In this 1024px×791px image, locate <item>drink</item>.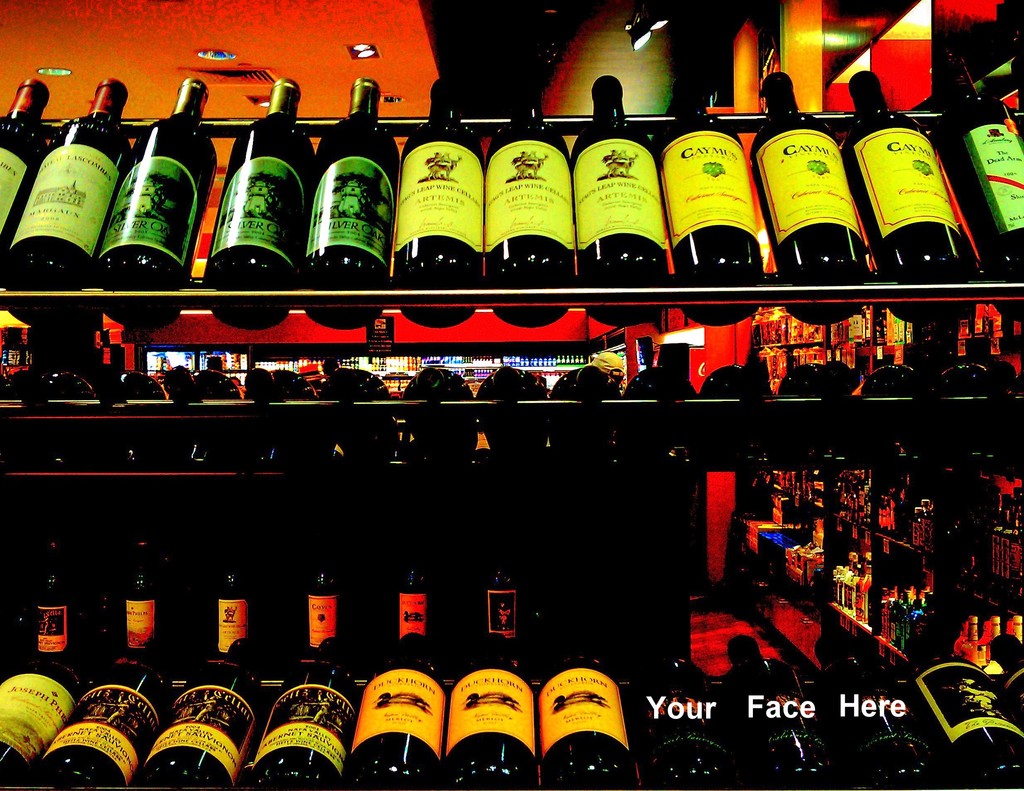
Bounding box: (left=547, top=366, right=603, bottom=439).
